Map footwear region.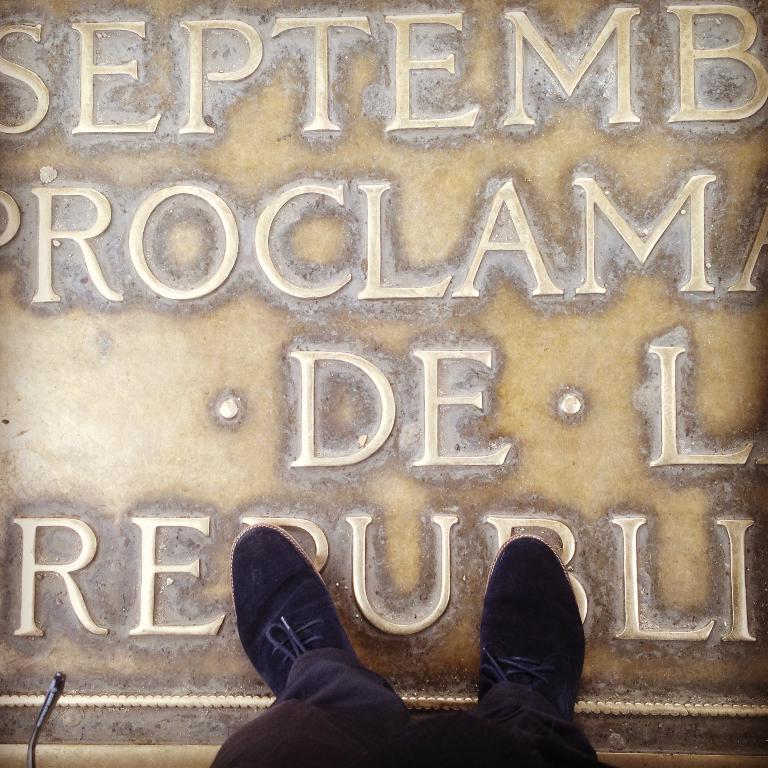
Mapped to region(238, 563, 408, 736).
